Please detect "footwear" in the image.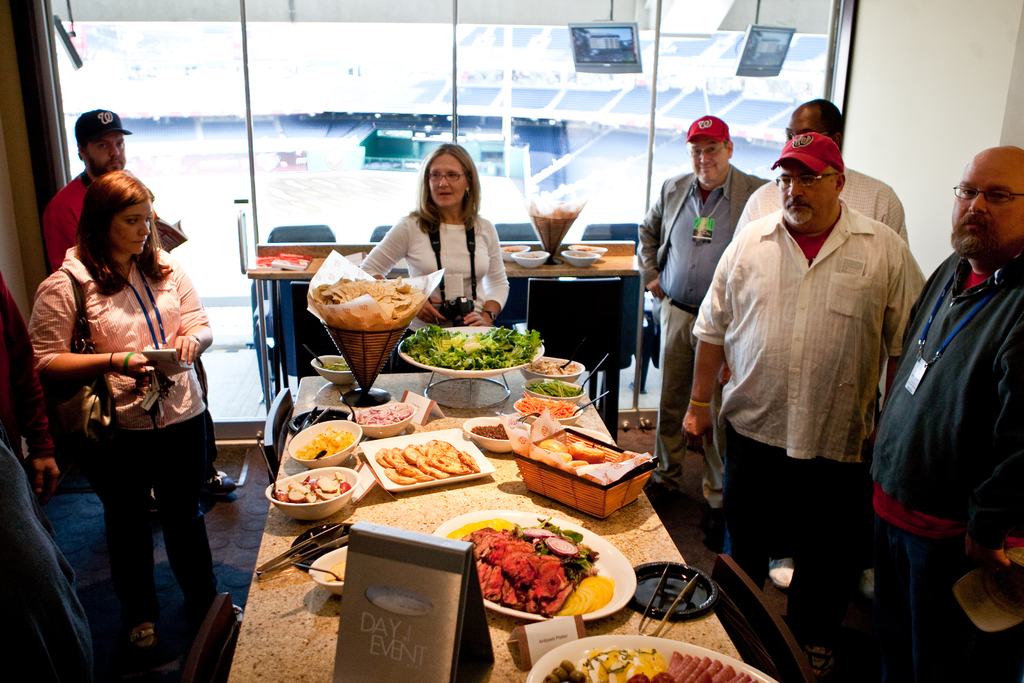
x1=202, y1=466, x2=235, y2=499.
